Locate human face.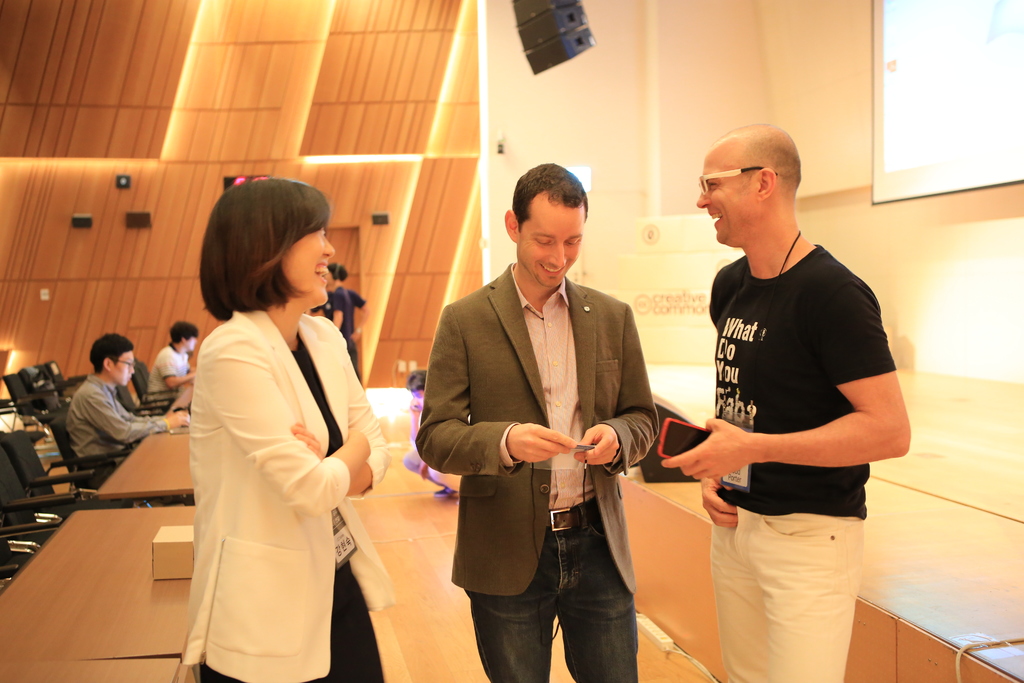
Bounding box: (left=516, top=199, right=588, bottom=287).
